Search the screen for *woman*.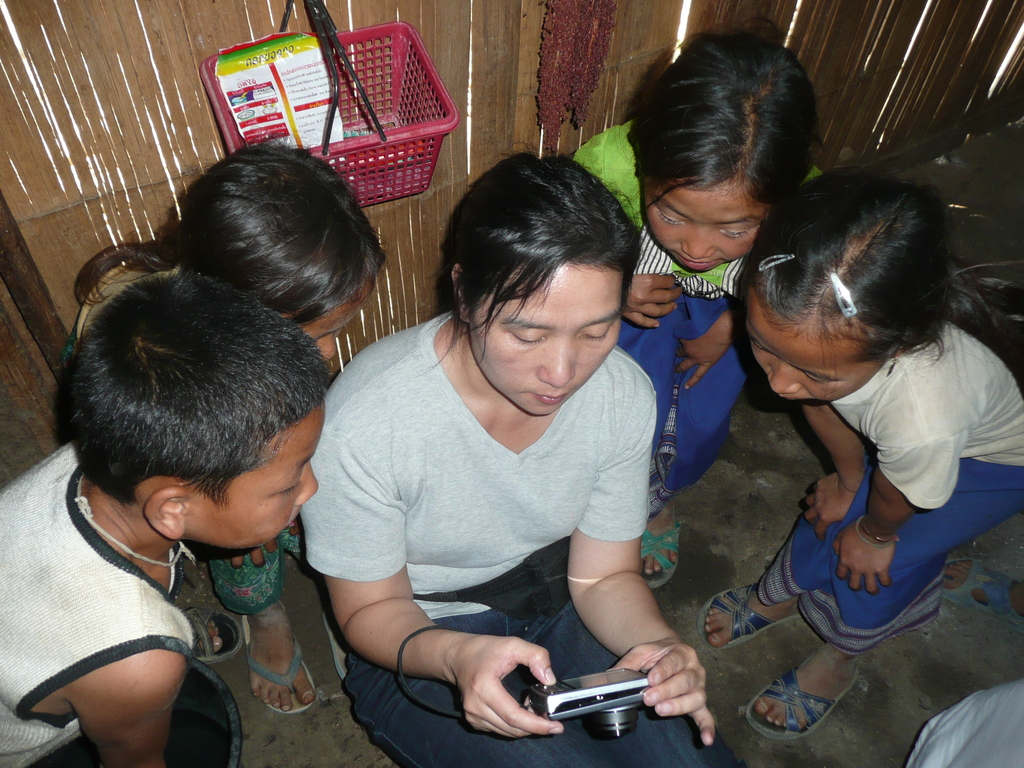
Found at 292, 152, 719, 759.
